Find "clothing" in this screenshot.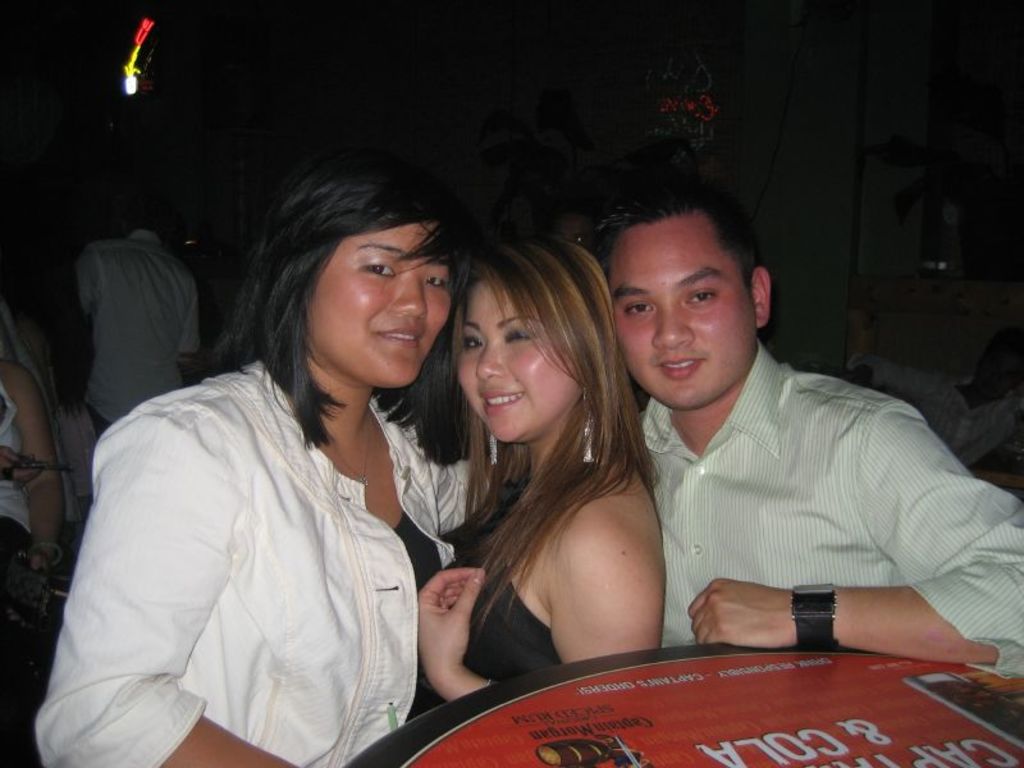
The bounding box for "clothing" is bbox=[415, 461, 658, 717].
